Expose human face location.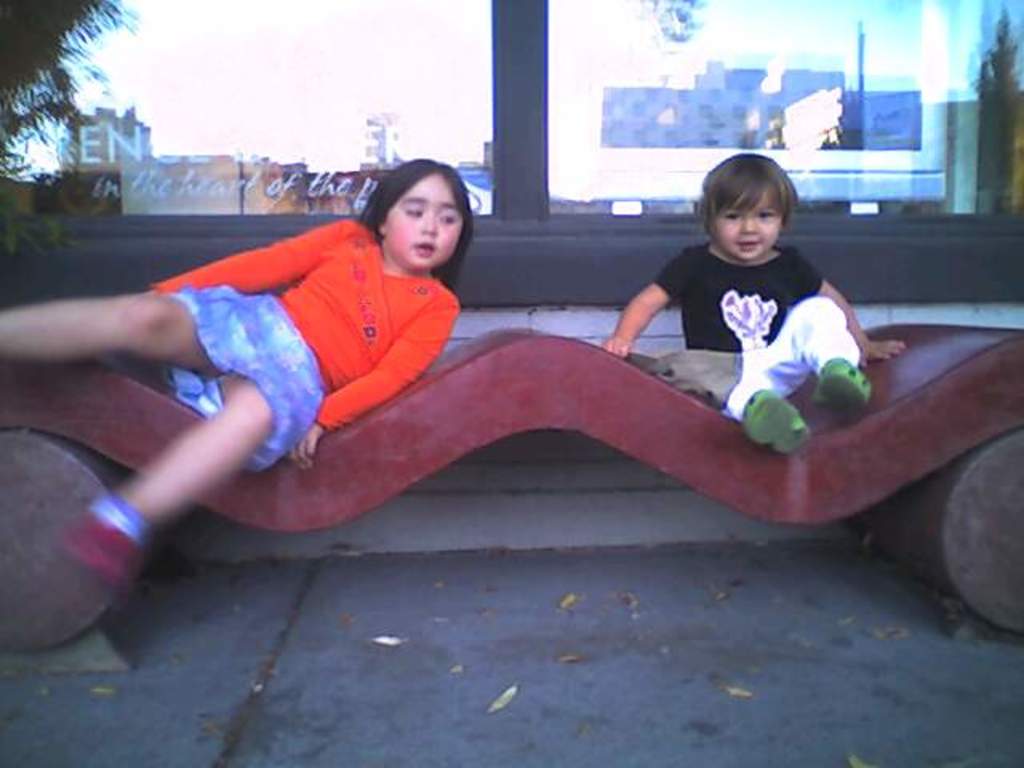
Exposed at [x1=387, y1=174, x2=461, y2=274].
